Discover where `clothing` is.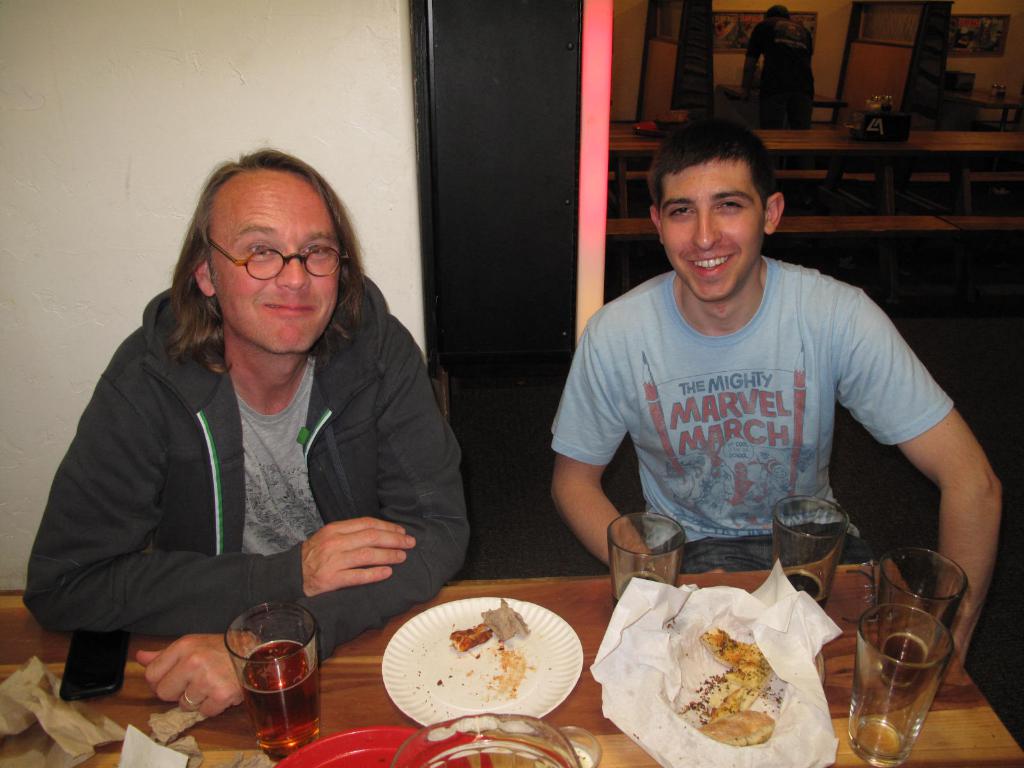
Discovered at {"left": 734, "top": 17, "right": 819, "bottom": 126}.
